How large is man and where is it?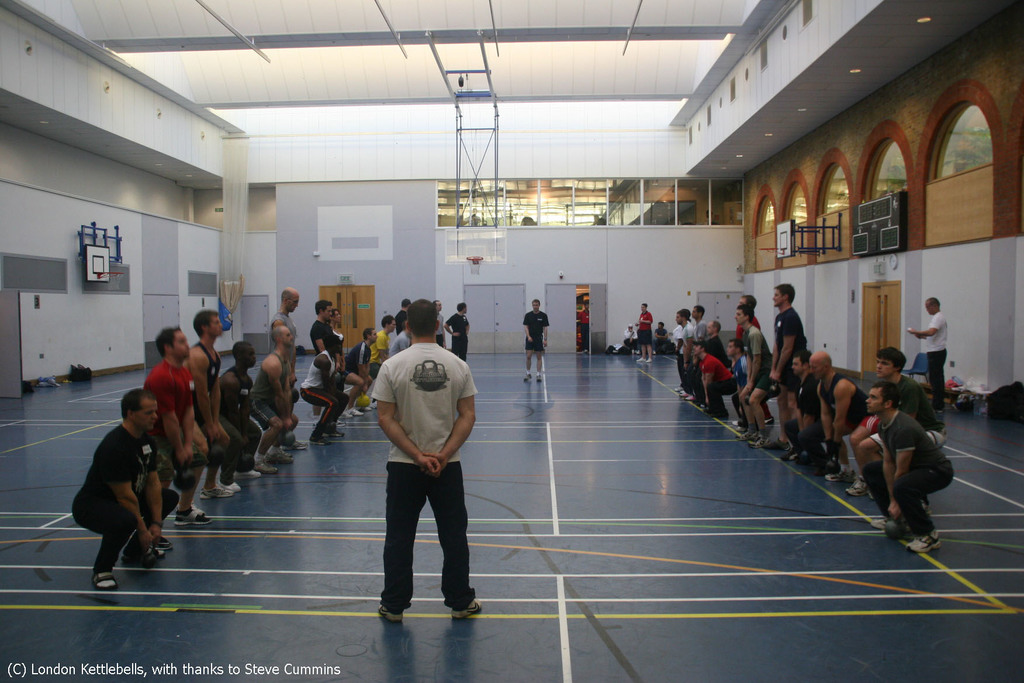
Bounding box: x1=704, y1=320, x2=726, y2=349.
